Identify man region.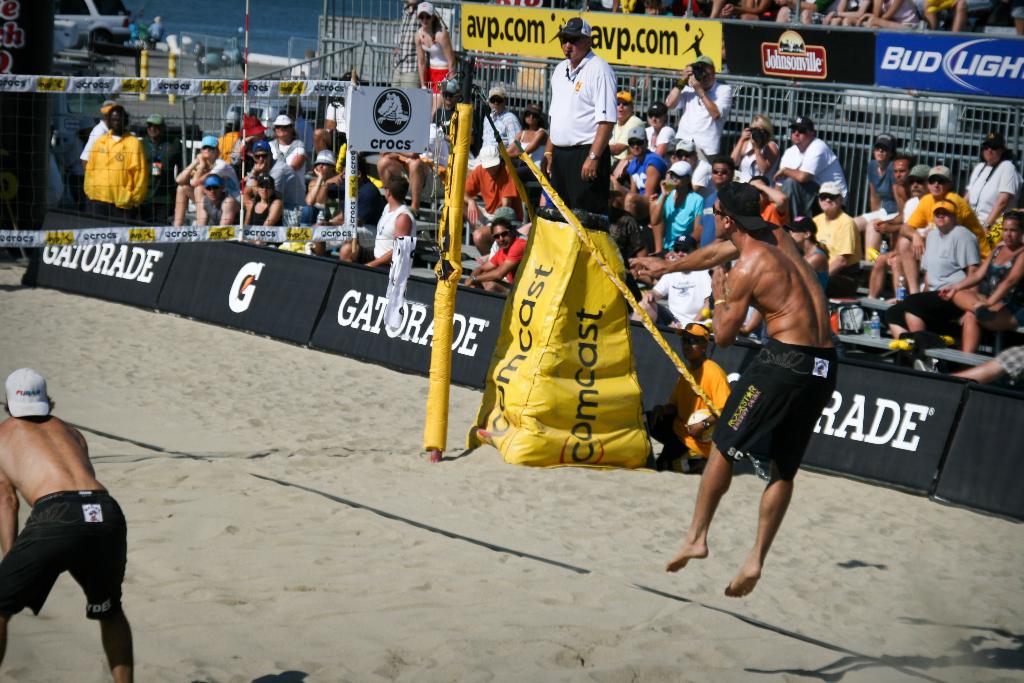
Region: 267, 113, 306, 199.
